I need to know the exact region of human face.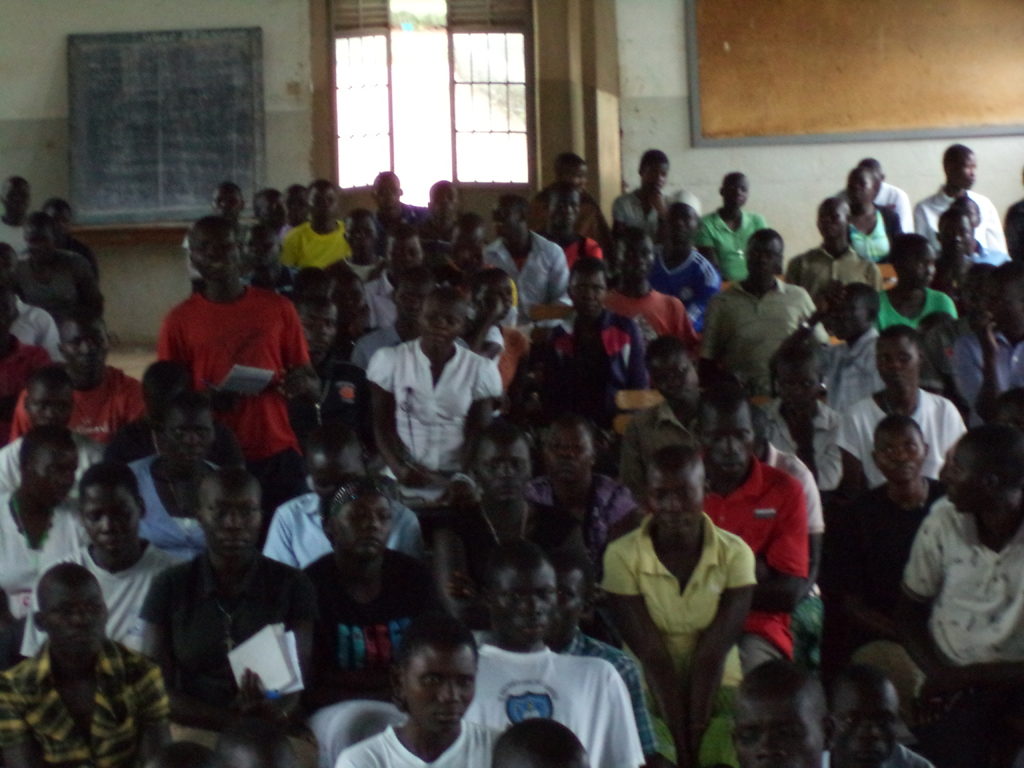
Region: (4,179,33,218).
